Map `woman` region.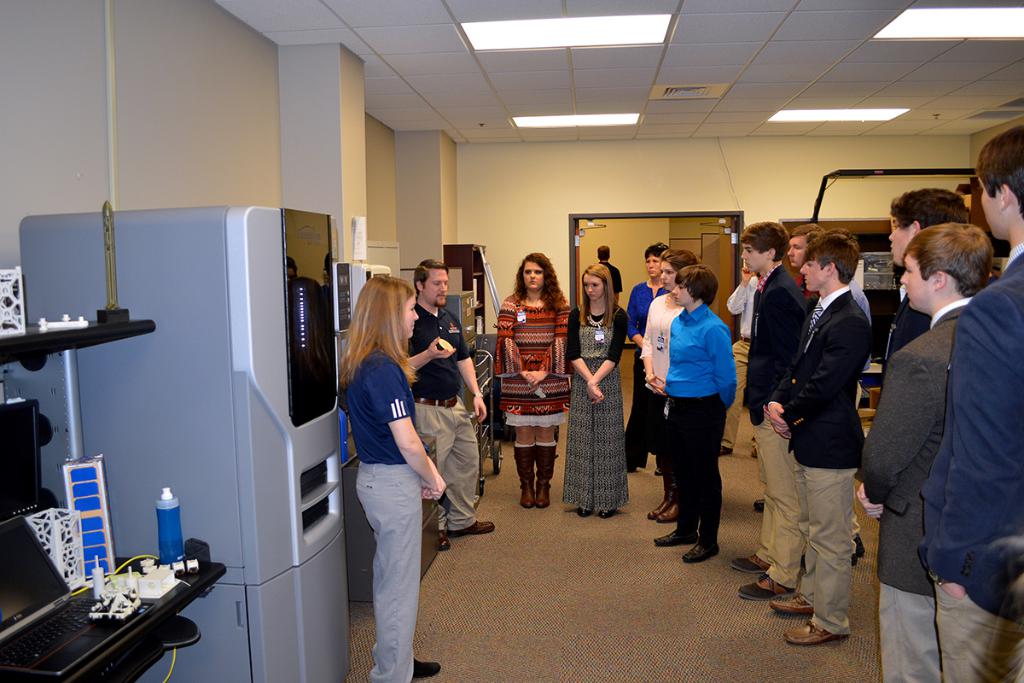
Mapped to (614,244,684,458).
